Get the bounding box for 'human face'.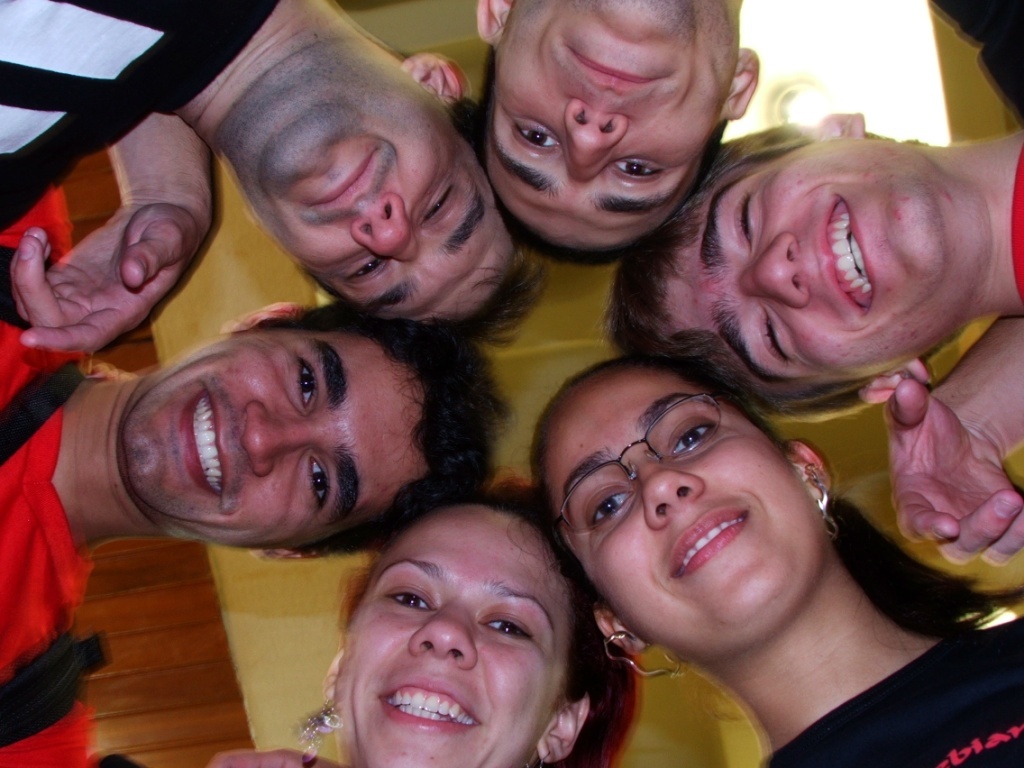
region(552, 366, 824, 660).
